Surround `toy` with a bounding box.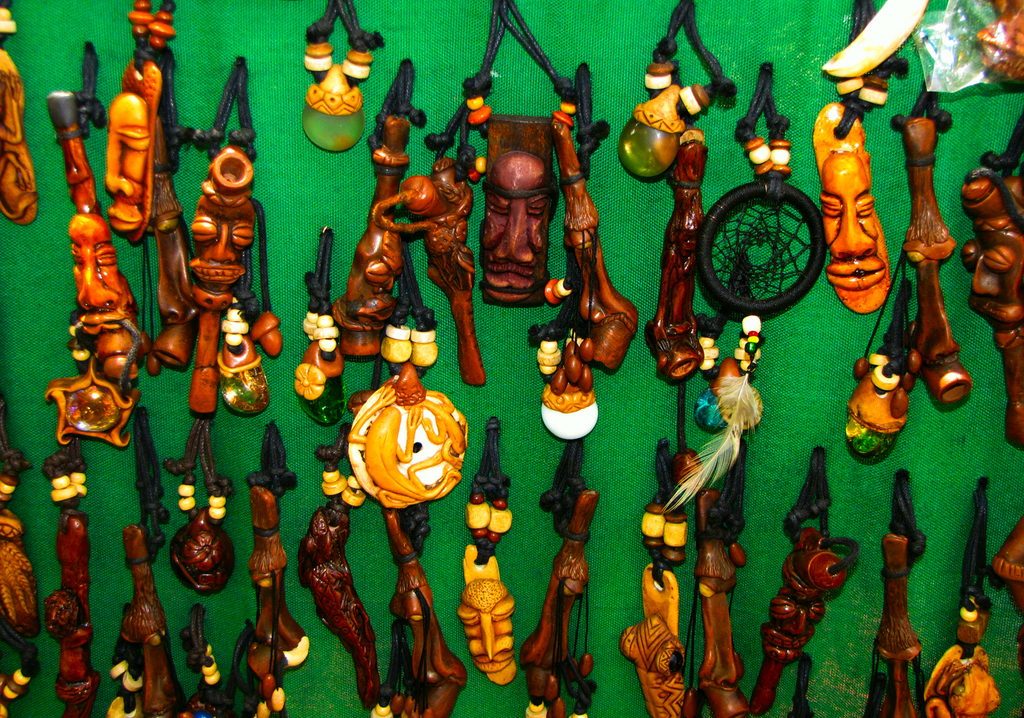
(836,80,973,469).
